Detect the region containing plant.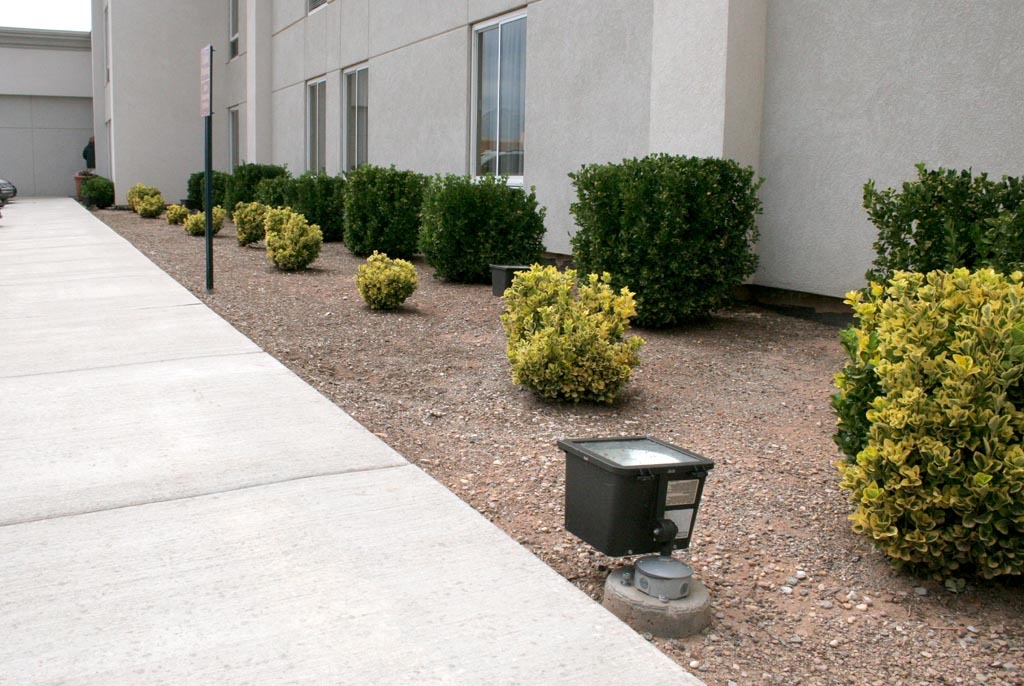
(x1=560, y1=150, x2=761, y2=330).
